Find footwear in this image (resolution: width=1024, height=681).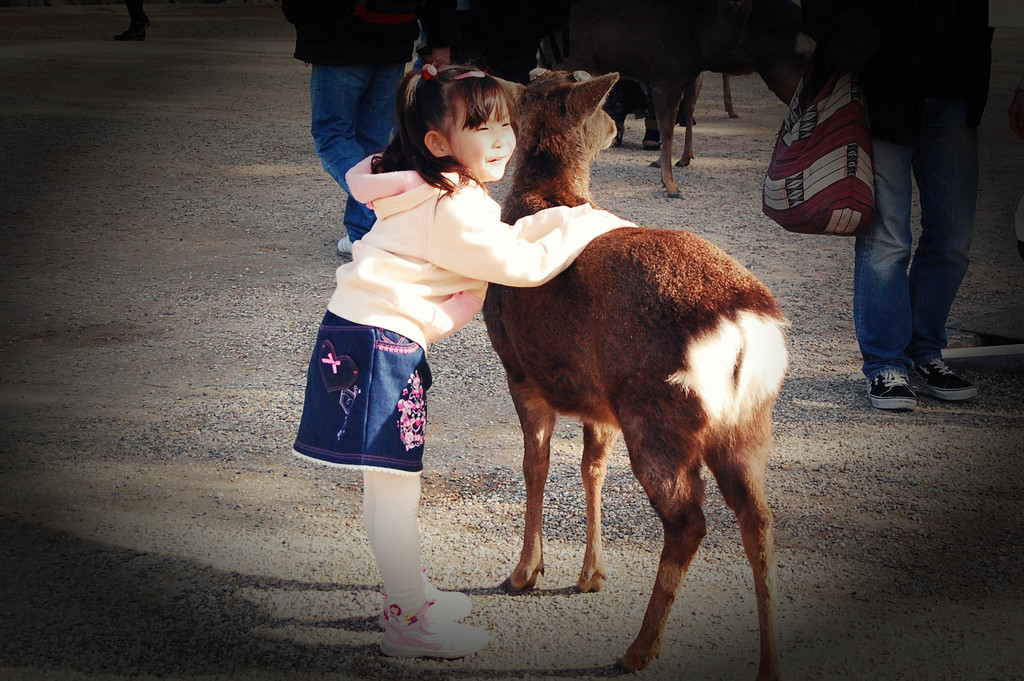
box=[371, 575, 483, 629].
